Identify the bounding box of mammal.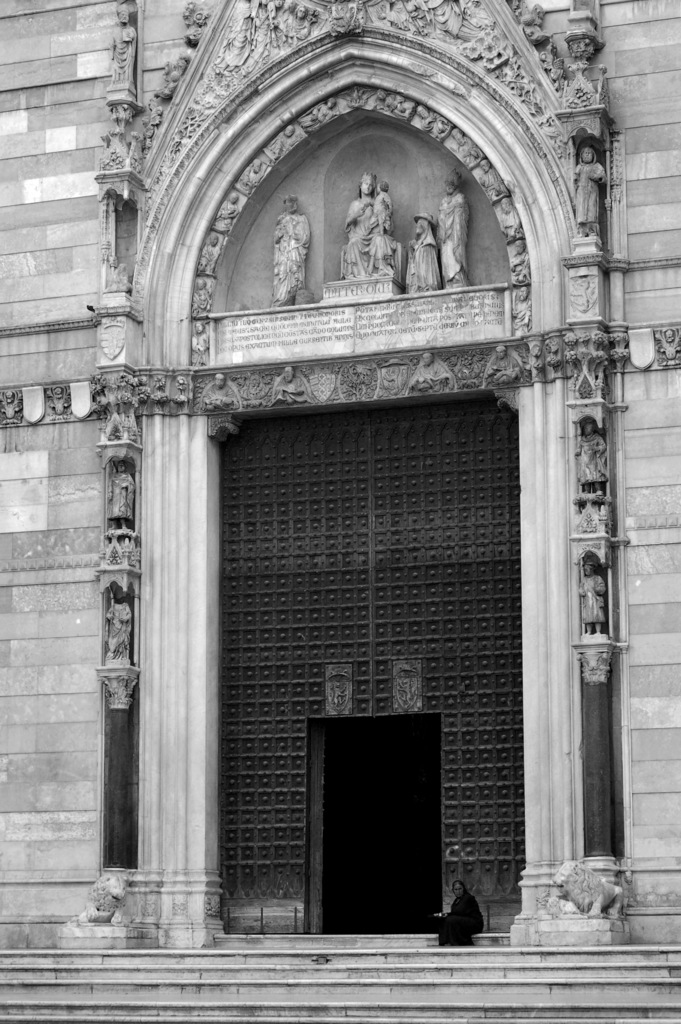
(left=493, top=351, right=522, bottom=387).
